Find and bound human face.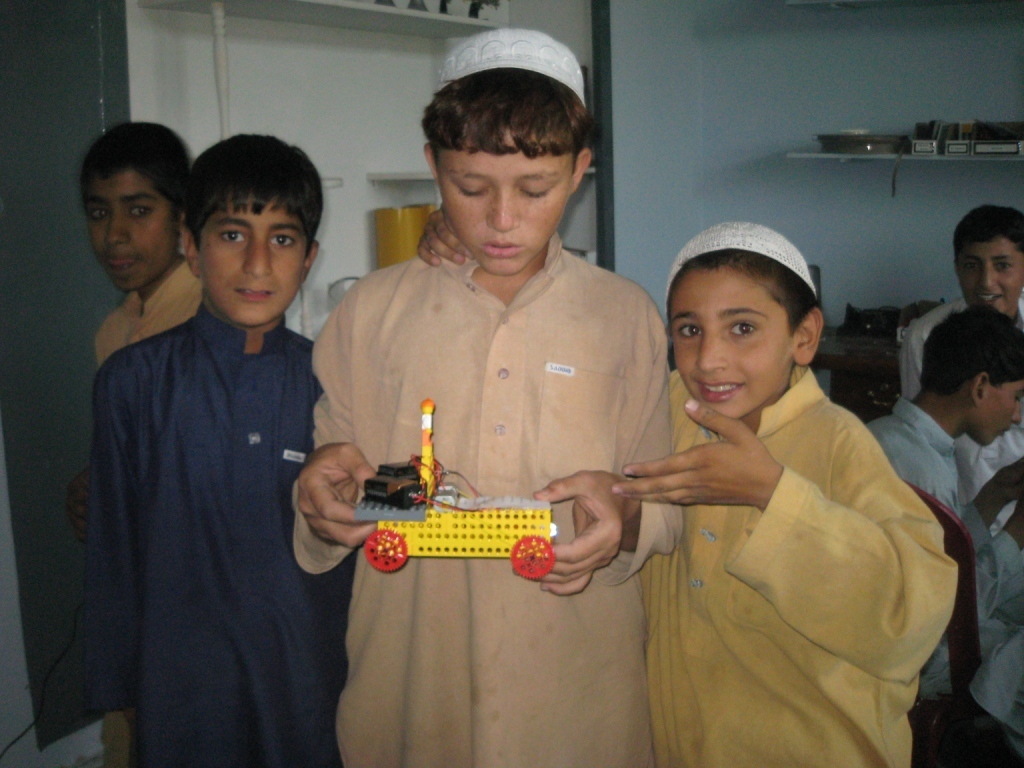
Bound: 957, 235, 1023, 313.
